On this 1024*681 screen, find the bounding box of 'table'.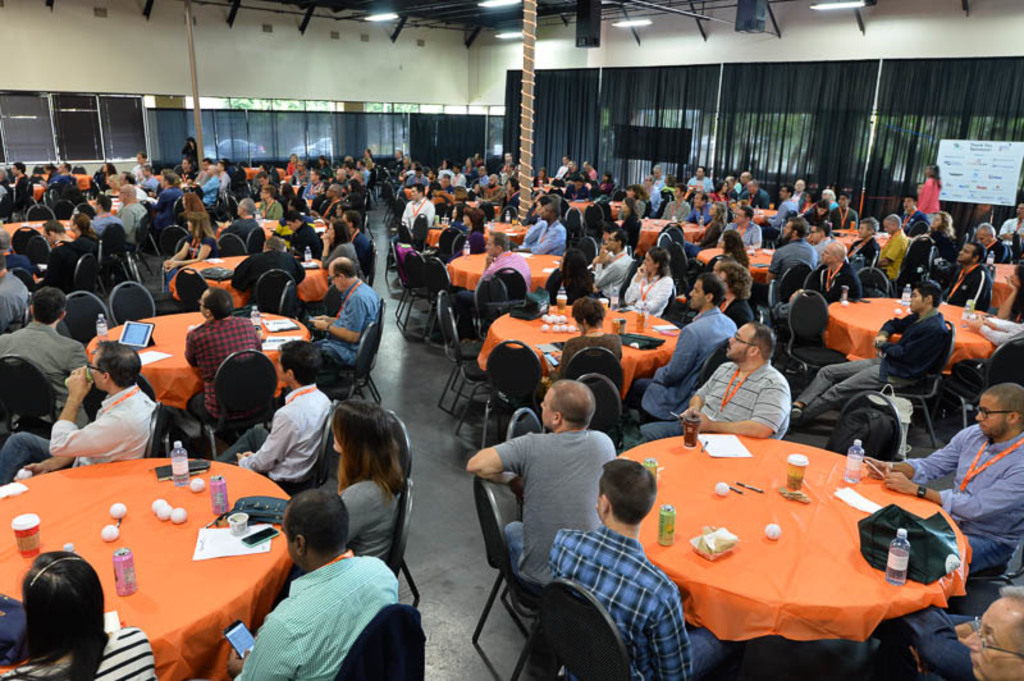
Bounding box: rect(157, 255, 332, 311).
